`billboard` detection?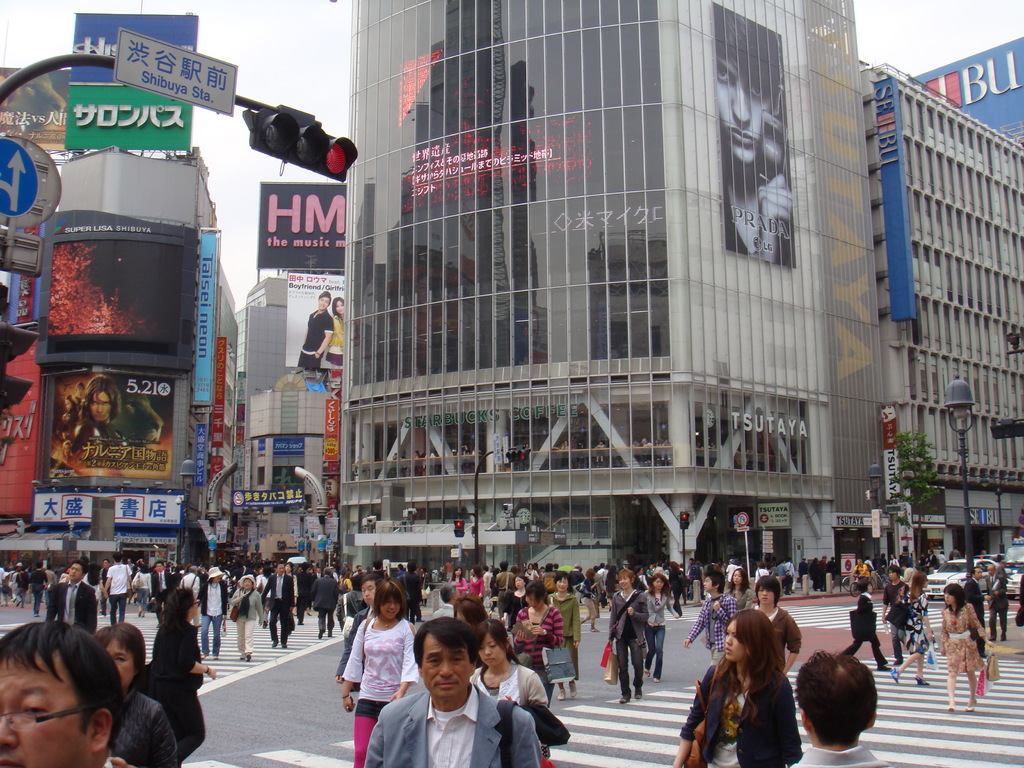
50/367/179/479
